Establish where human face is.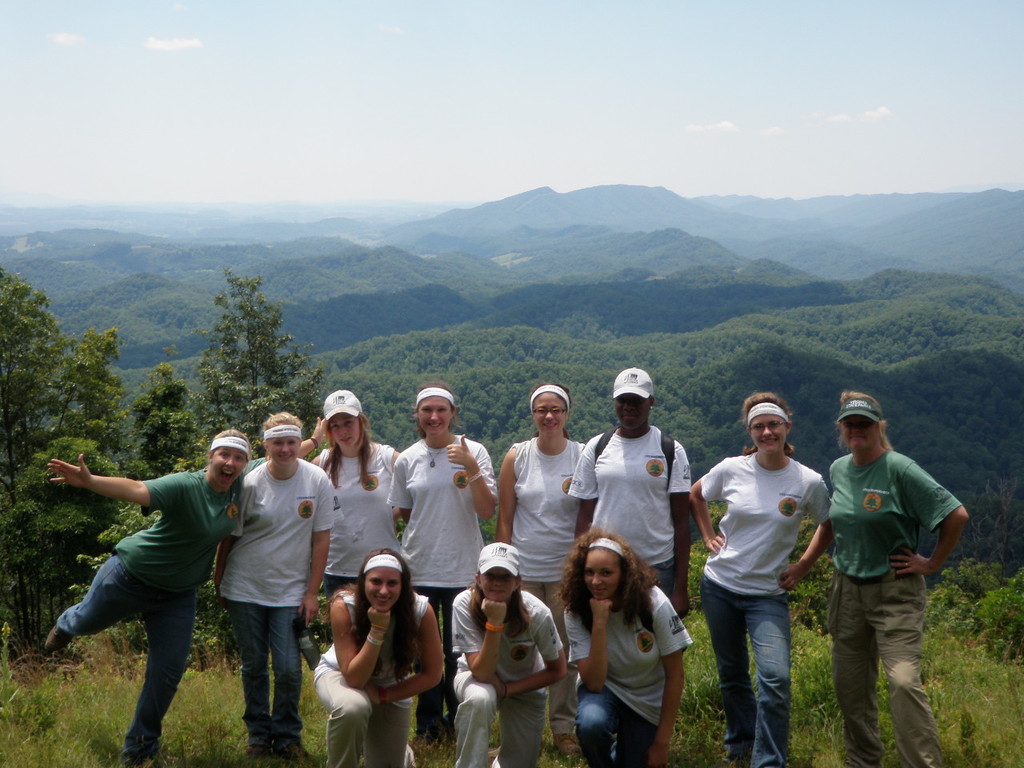
Established at (475, 570, 519, 598).
